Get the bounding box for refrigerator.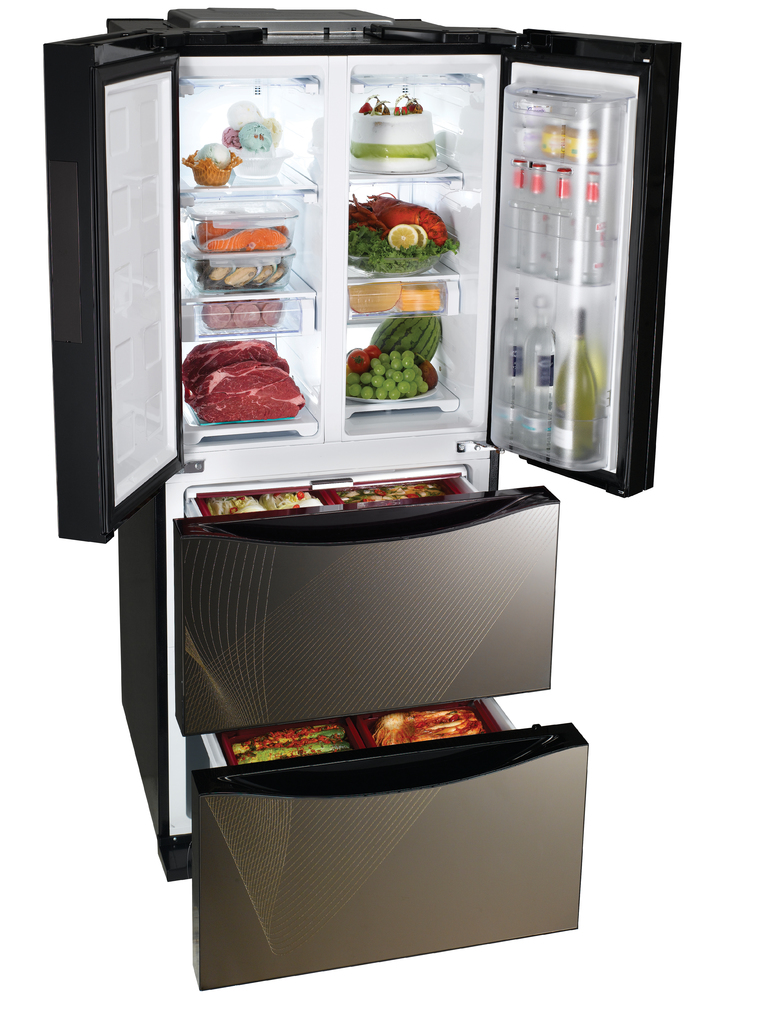
47 13 677 991.
